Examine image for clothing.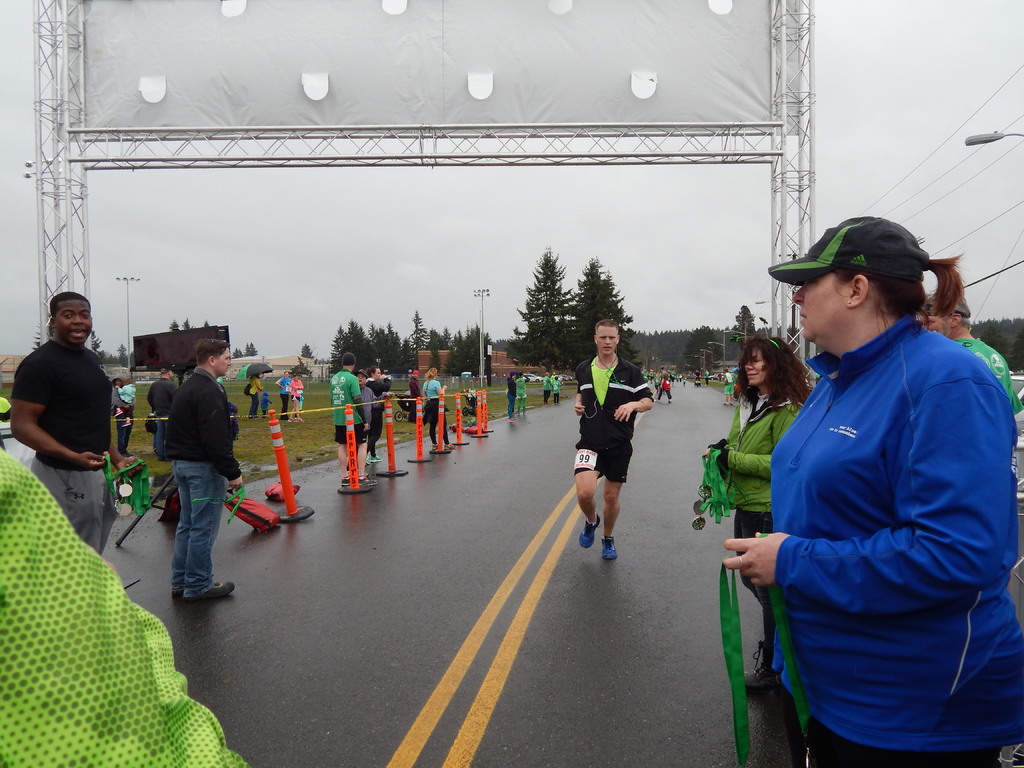
Examination result: crop(554, 379, 559, 402).
